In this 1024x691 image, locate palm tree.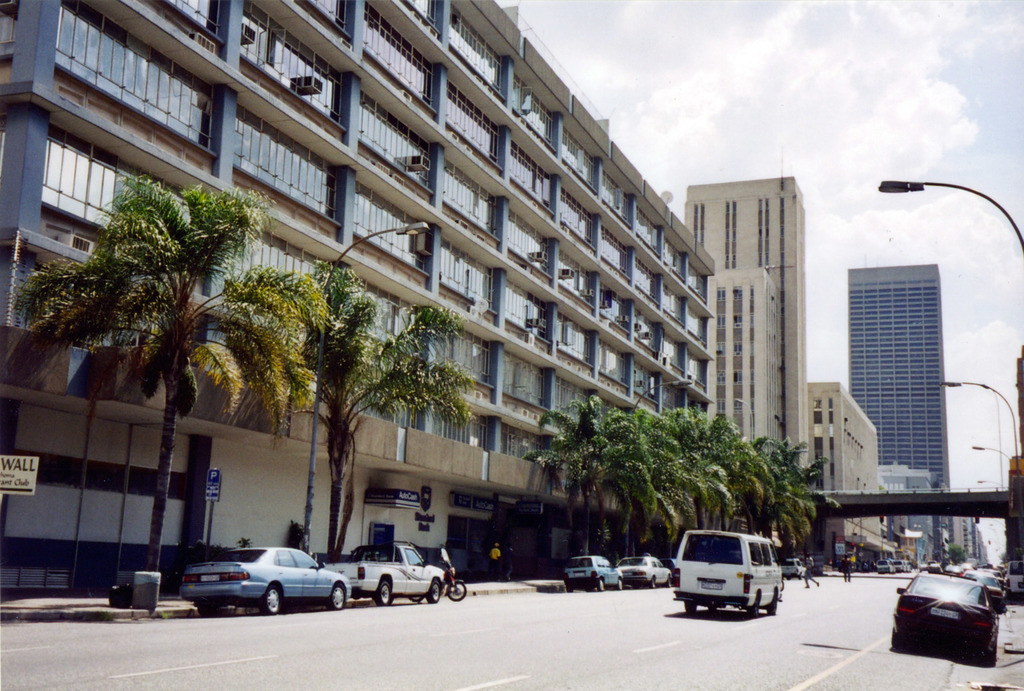
Bounding box: l=705, t=430, r=763, b=569.
